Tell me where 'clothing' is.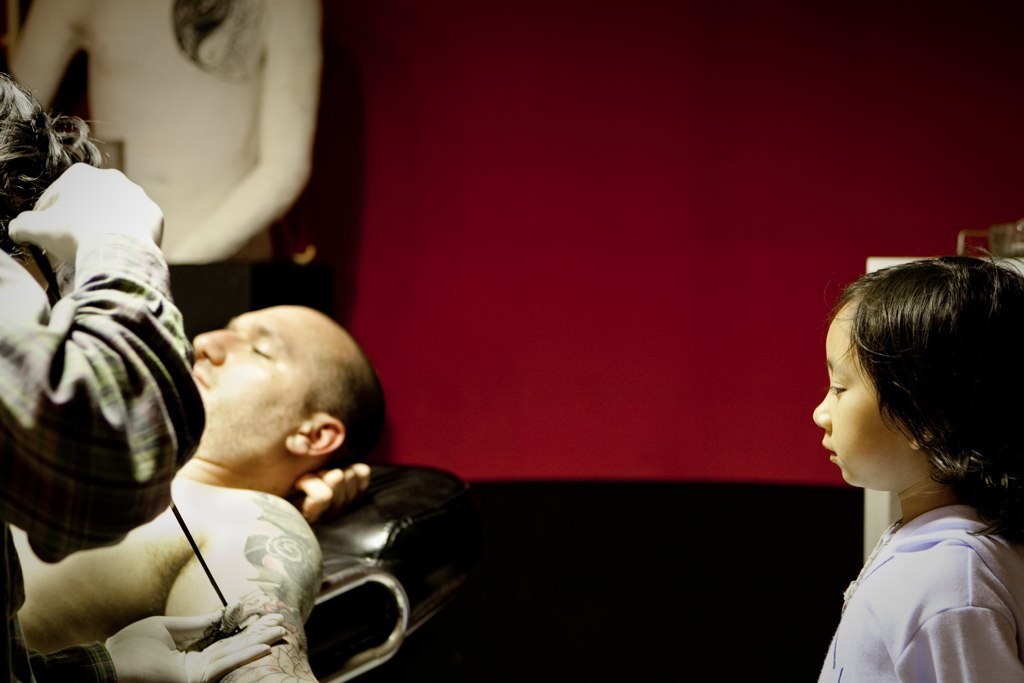
'clothing' is at <bbox>822, 501, 1023, 682</bbox>.
